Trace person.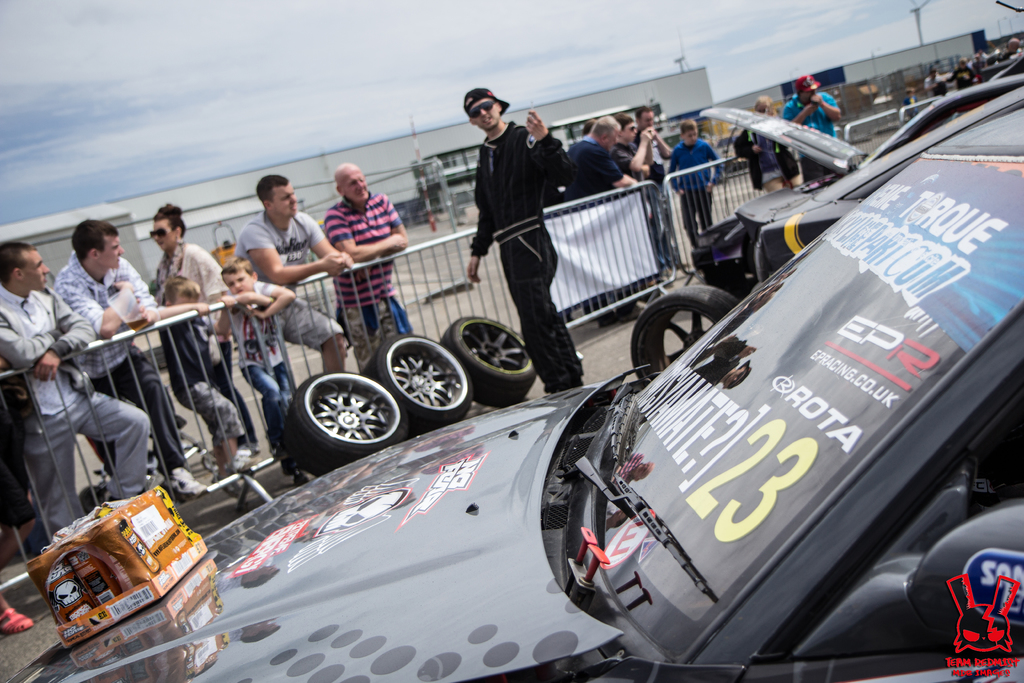
Traced to rect(775, 72, 847, 186).
